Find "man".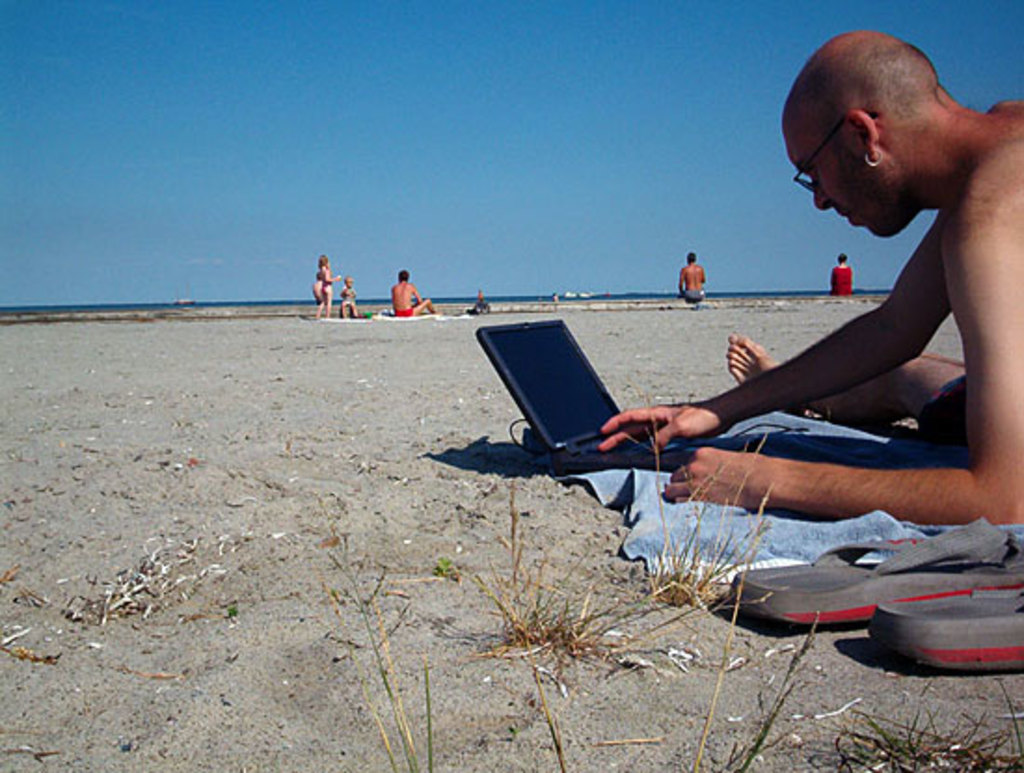
box=[384, 266, 434, 320].
